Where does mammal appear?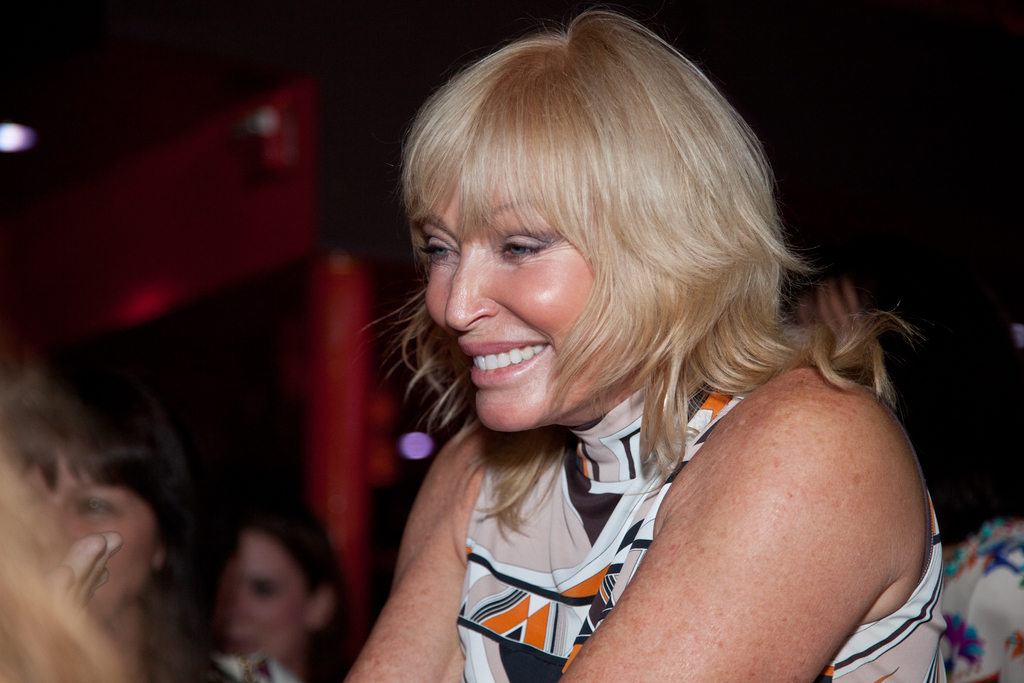
Appears at x1=941 y1=509 x2=1023 y2=682.
